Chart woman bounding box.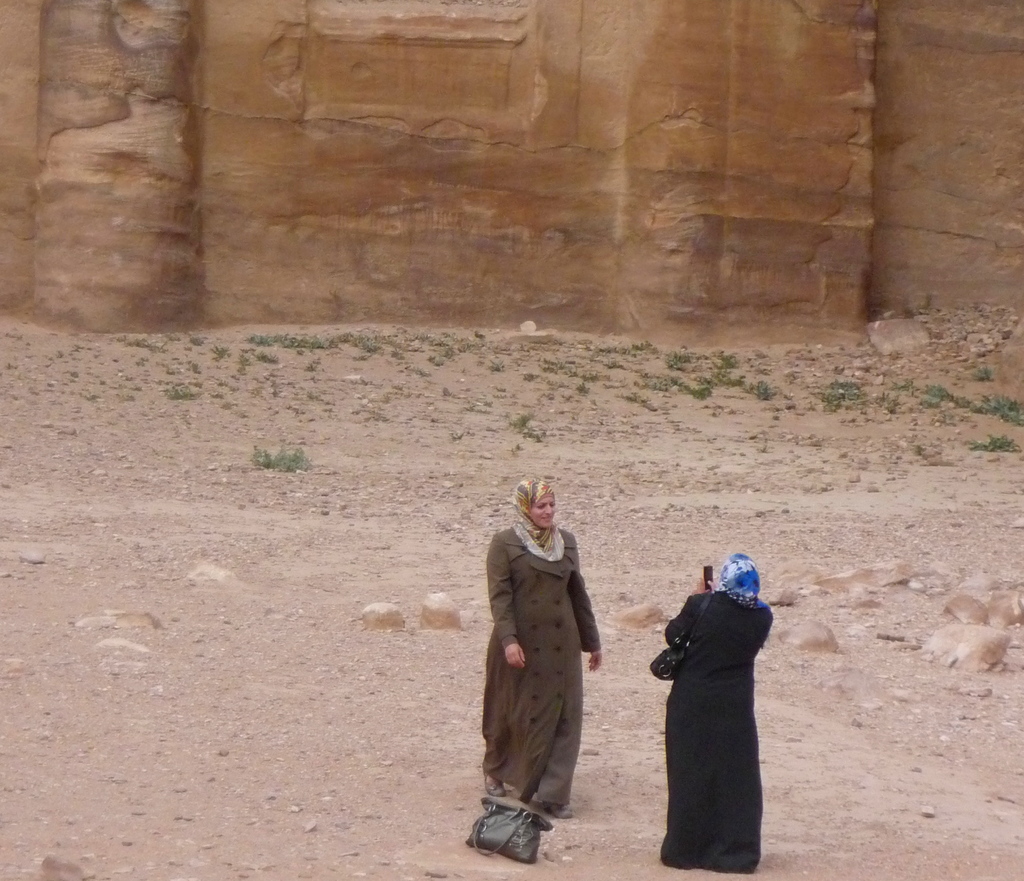
Charted: [492,457,616,851].
